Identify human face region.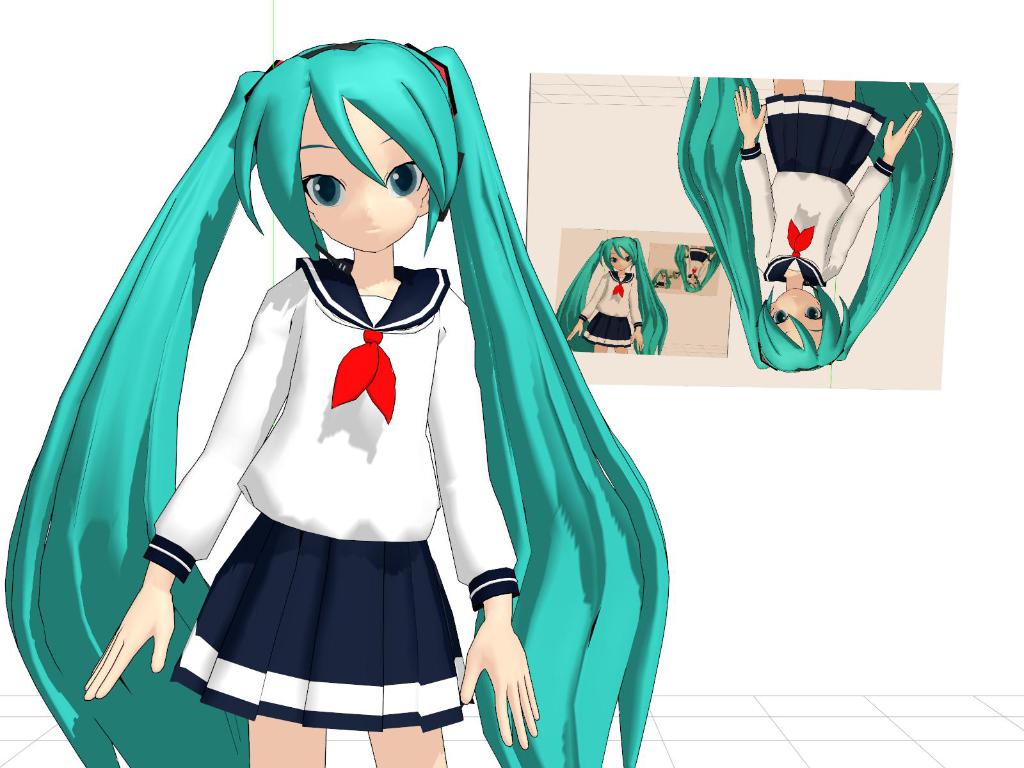
Region: {"x1": 769, "y1": 287, "x2": 825, "y2": 352}.
